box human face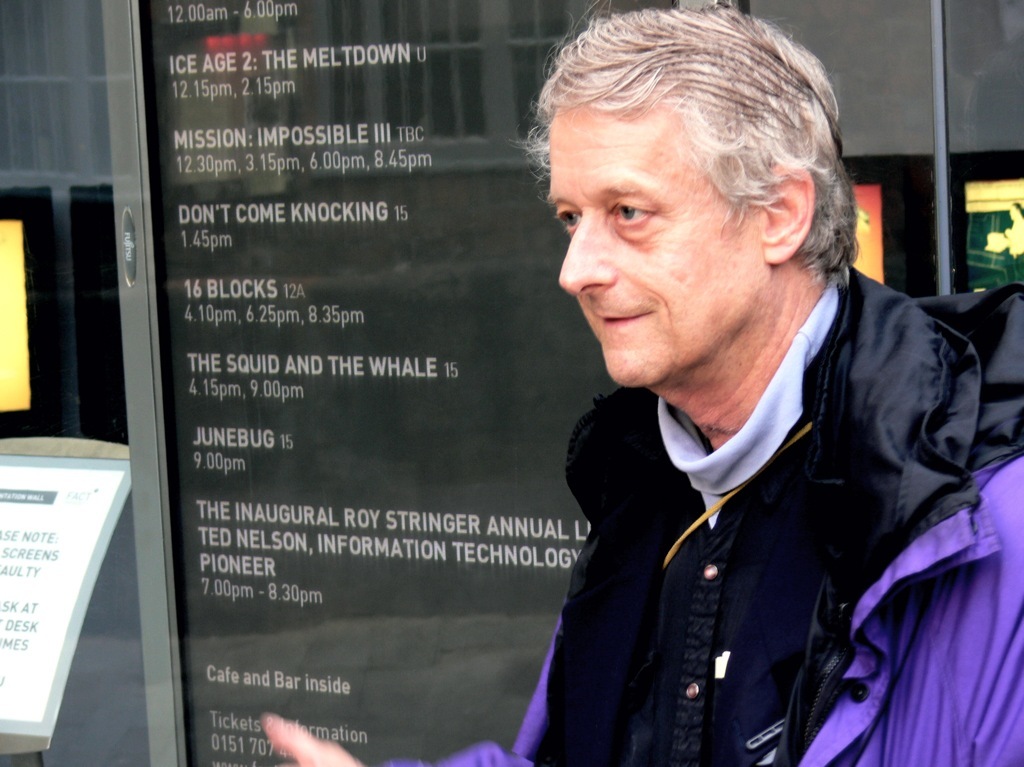
left=544, top=106, right=768, bottom=382
